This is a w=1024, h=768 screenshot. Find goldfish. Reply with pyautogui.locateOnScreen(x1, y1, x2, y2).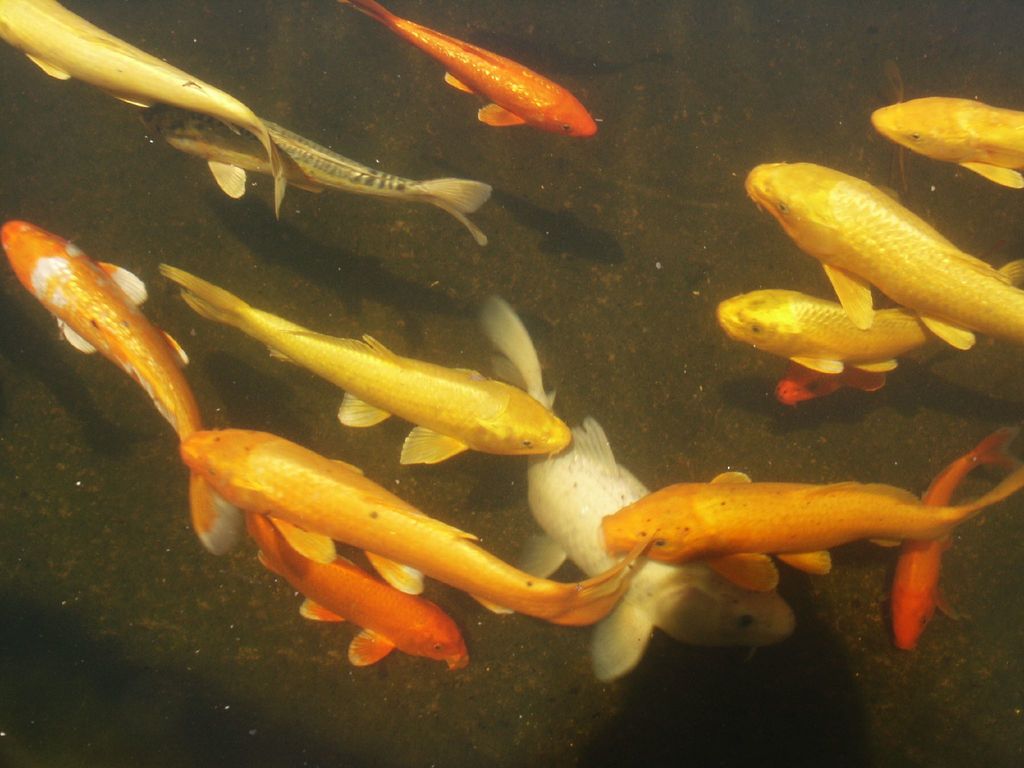
pyautogui.locateOnScreen(0, 223, 251, 555).
